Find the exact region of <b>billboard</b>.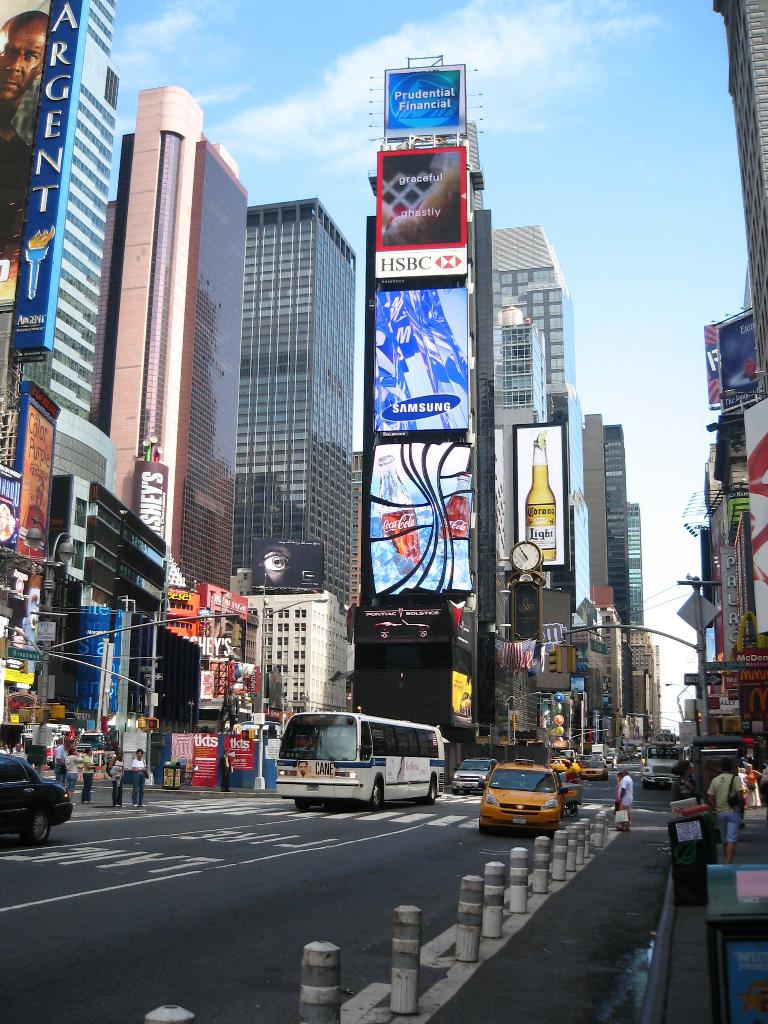
Exact region: <bbox>705, 325, 724, 398</bbox>.
